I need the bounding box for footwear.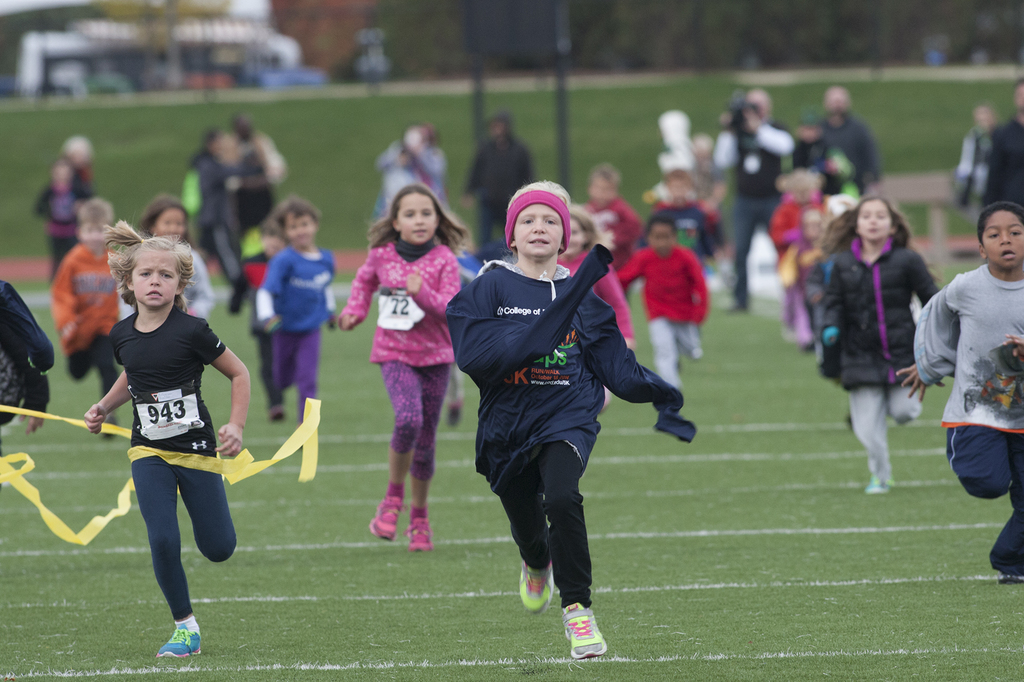
Here it is: [left=448, top=401, right=463, bottom=429].
